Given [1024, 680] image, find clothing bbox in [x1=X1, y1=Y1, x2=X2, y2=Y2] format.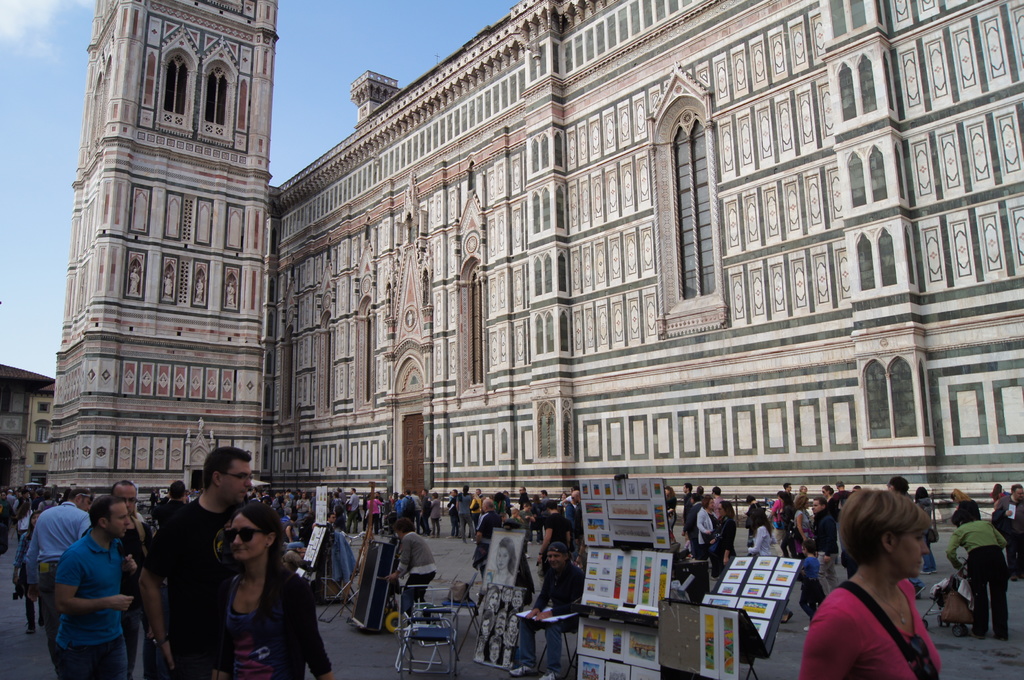
[x1=399, y1=529, x2=436, y2=613].
